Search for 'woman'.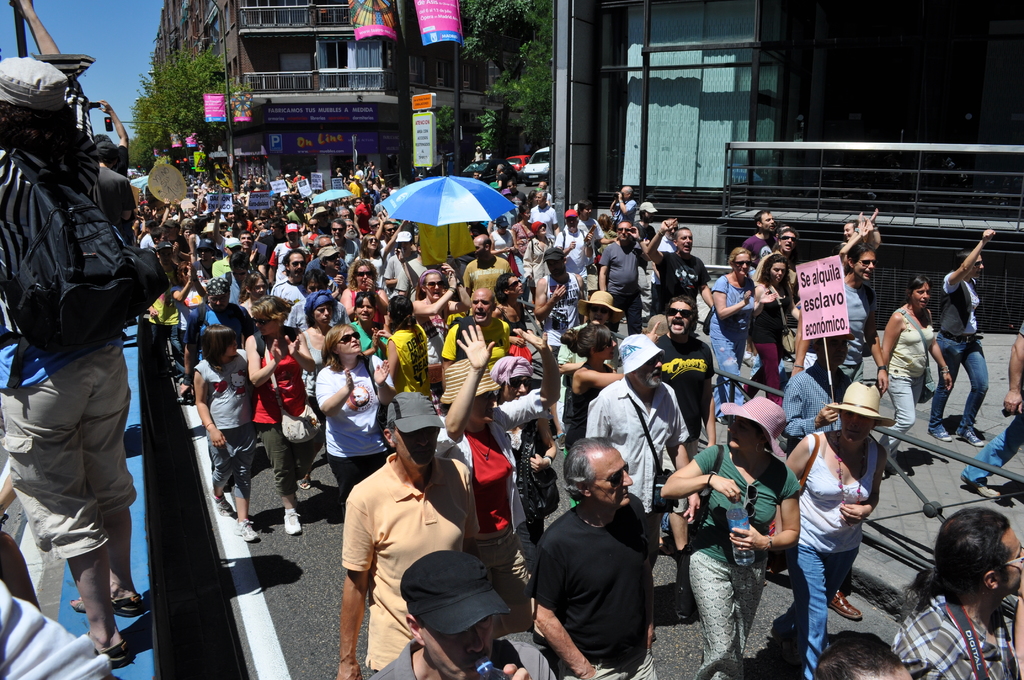
Found at [559, 287, 621, 420].
